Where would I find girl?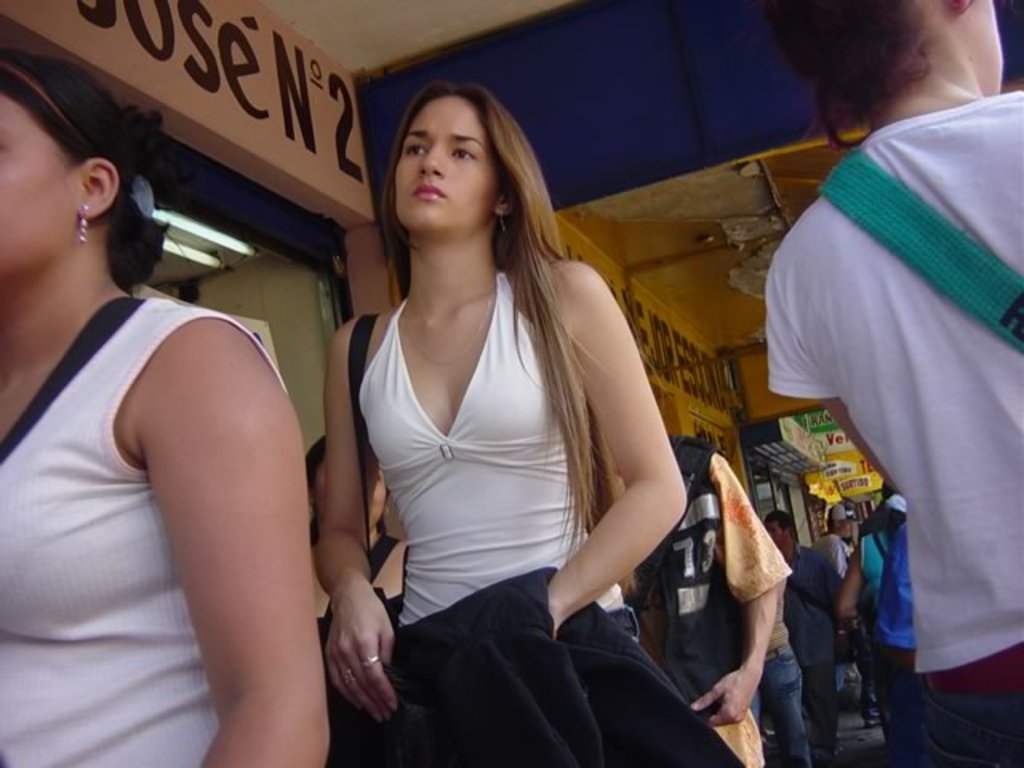
At 0,51,330,766.
